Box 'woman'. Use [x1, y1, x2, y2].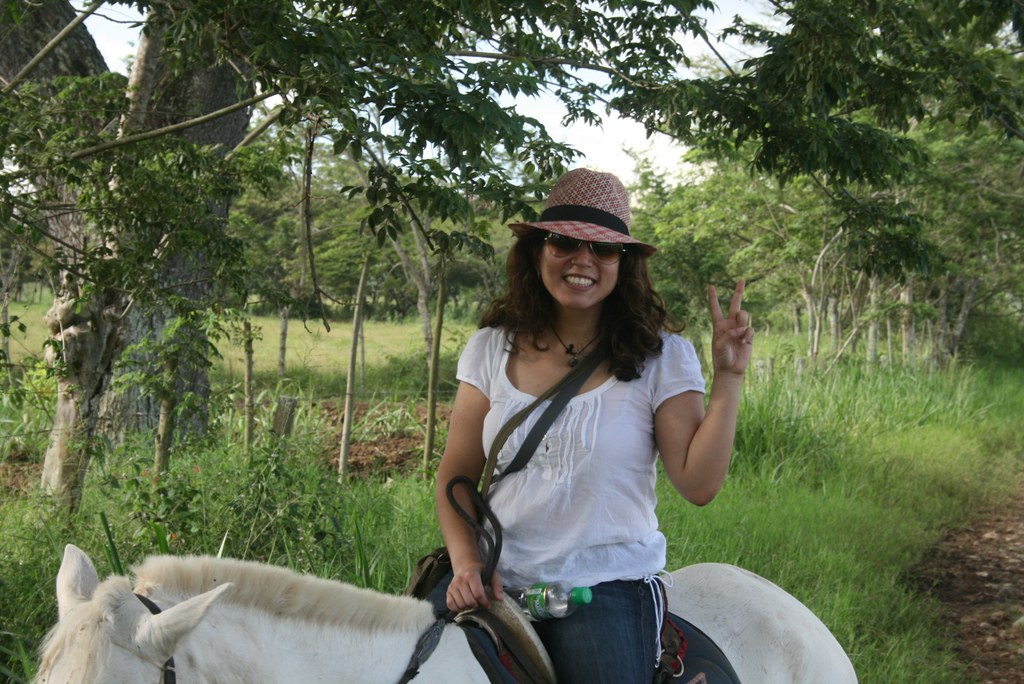
[413, 174, 760, 683].
